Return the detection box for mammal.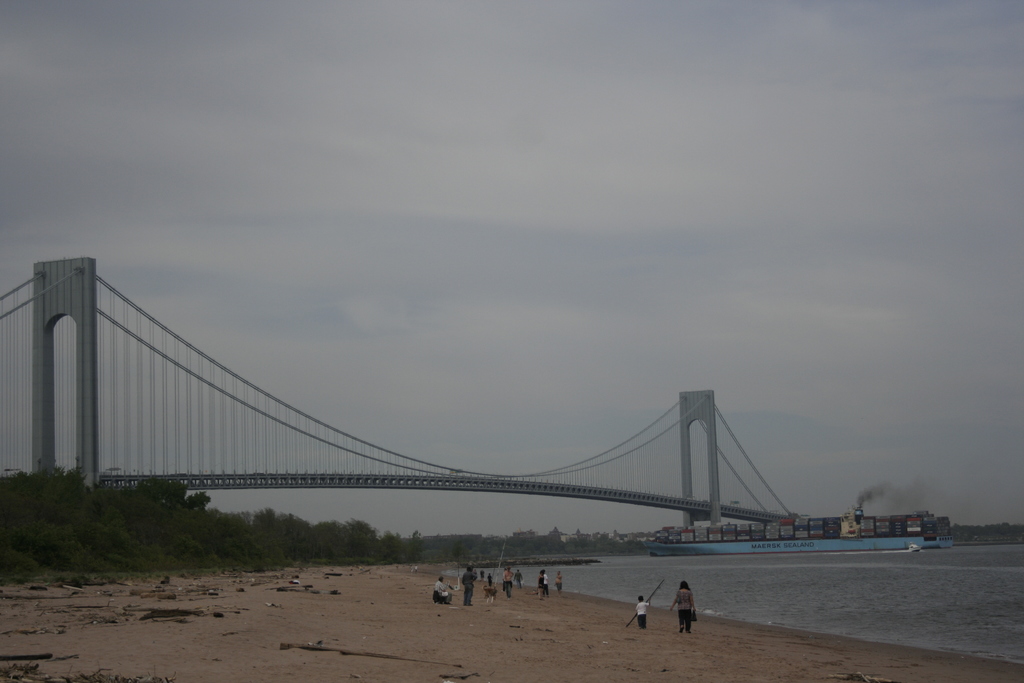
(479, 569, 483, 582).
